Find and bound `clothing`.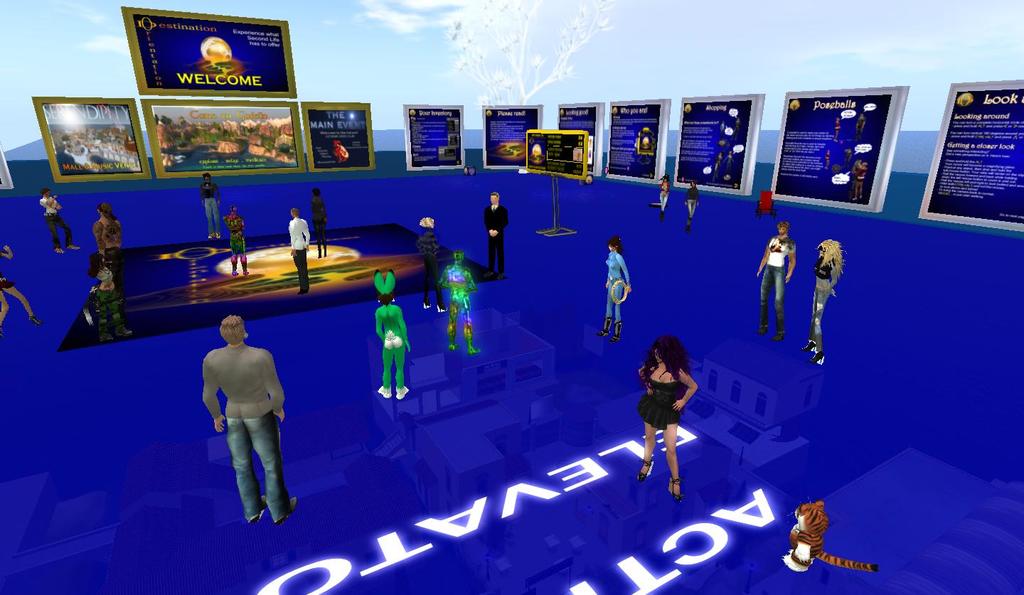
Bound: 629/370/683/422.
